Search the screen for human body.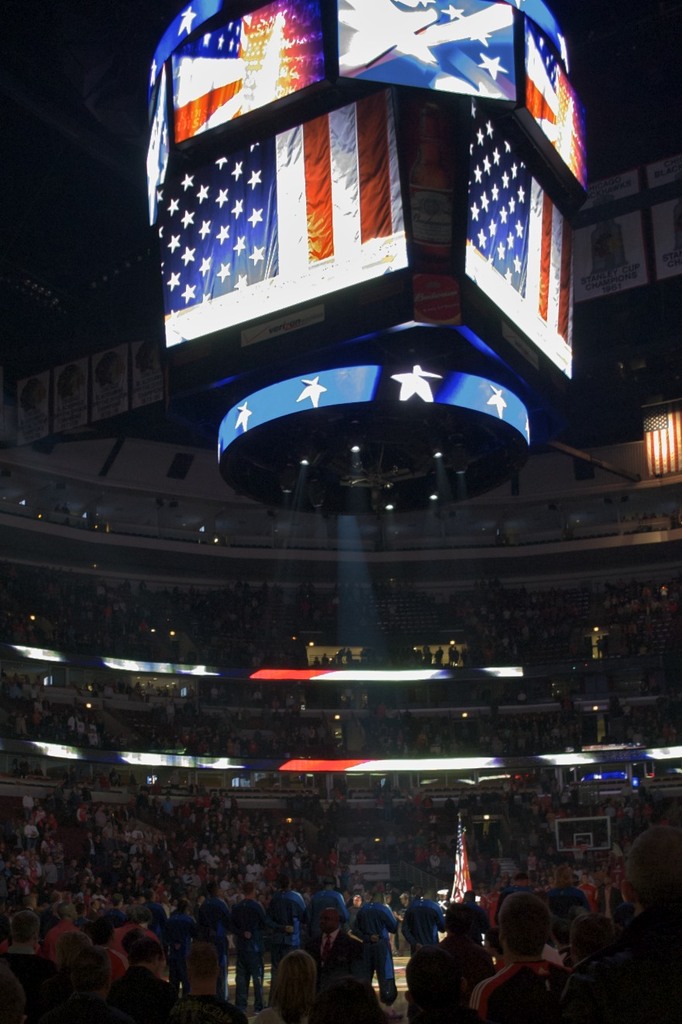
Found at detection(360, 891, 404, 995).
